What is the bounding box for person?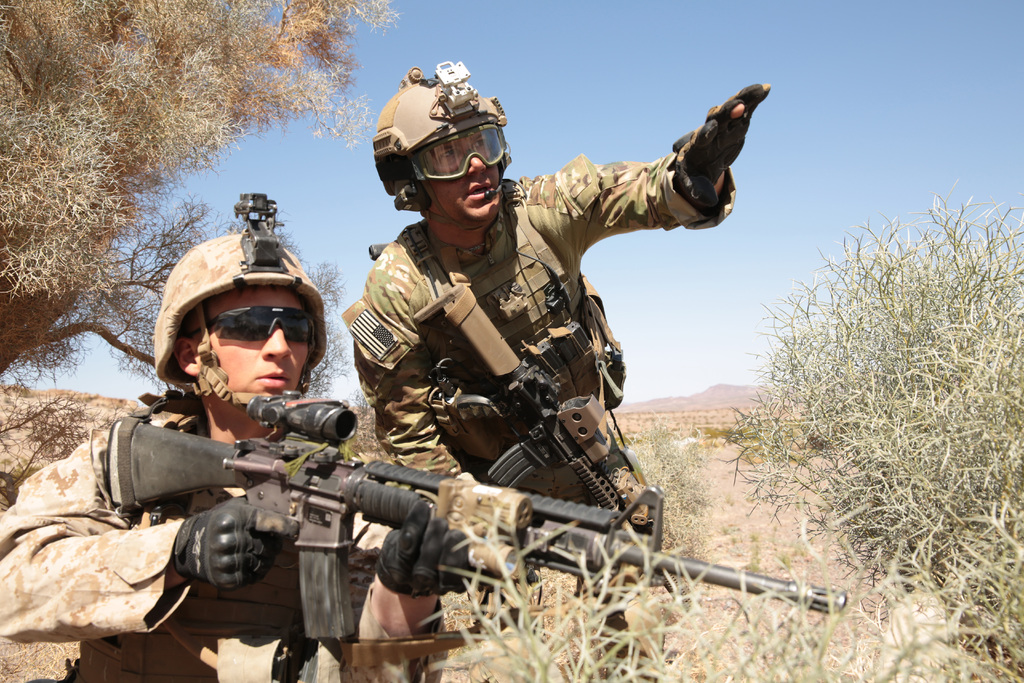
detection(0, 233, 469, 682).
